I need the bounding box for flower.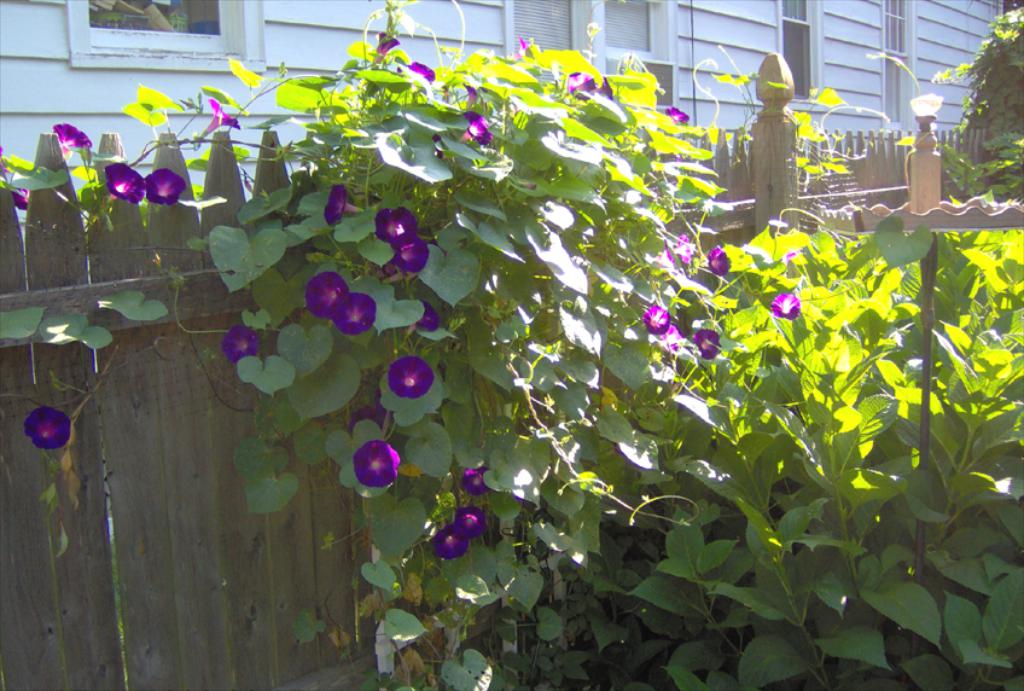
Here it is: detection(514, 36, 534, 52).
